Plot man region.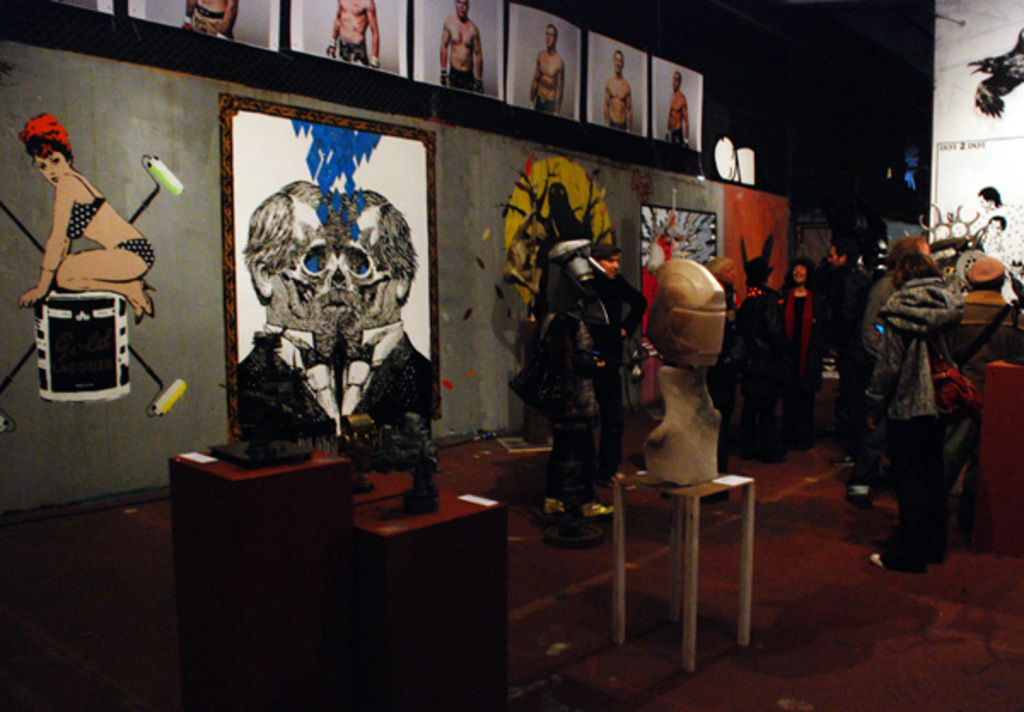
Plotted at rect(601, 46, 633, 133).
